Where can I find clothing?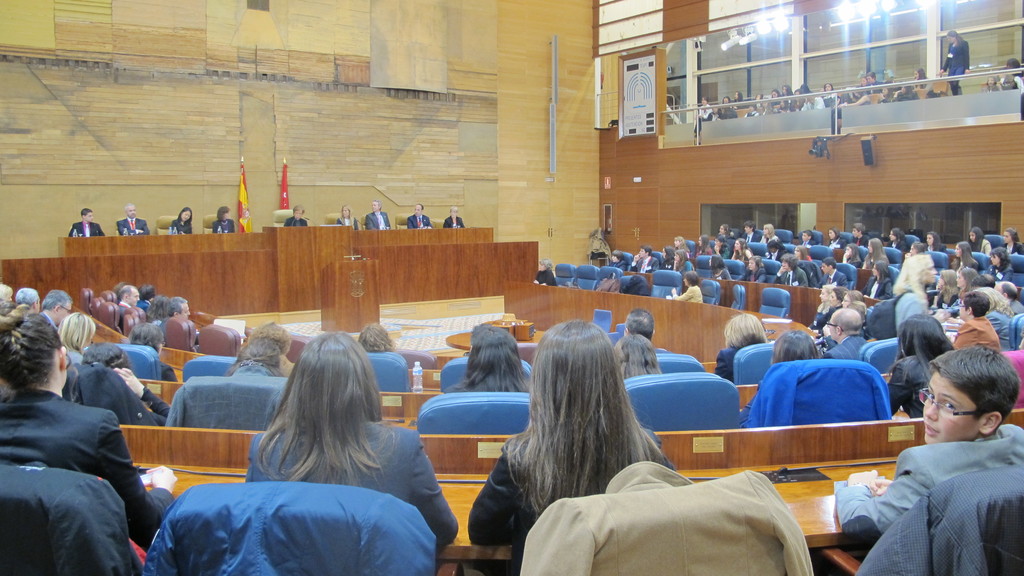
You can find it at <region>989, 265, 1009, 277</region>.
